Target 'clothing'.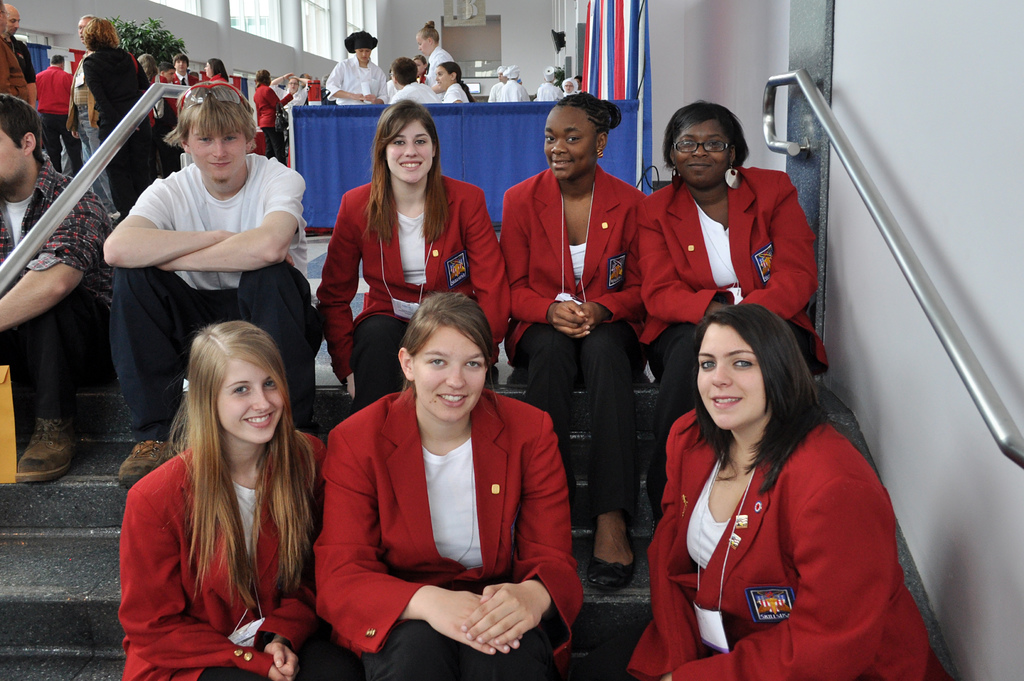
Target region: select_region(0, 145, 118, 426).
